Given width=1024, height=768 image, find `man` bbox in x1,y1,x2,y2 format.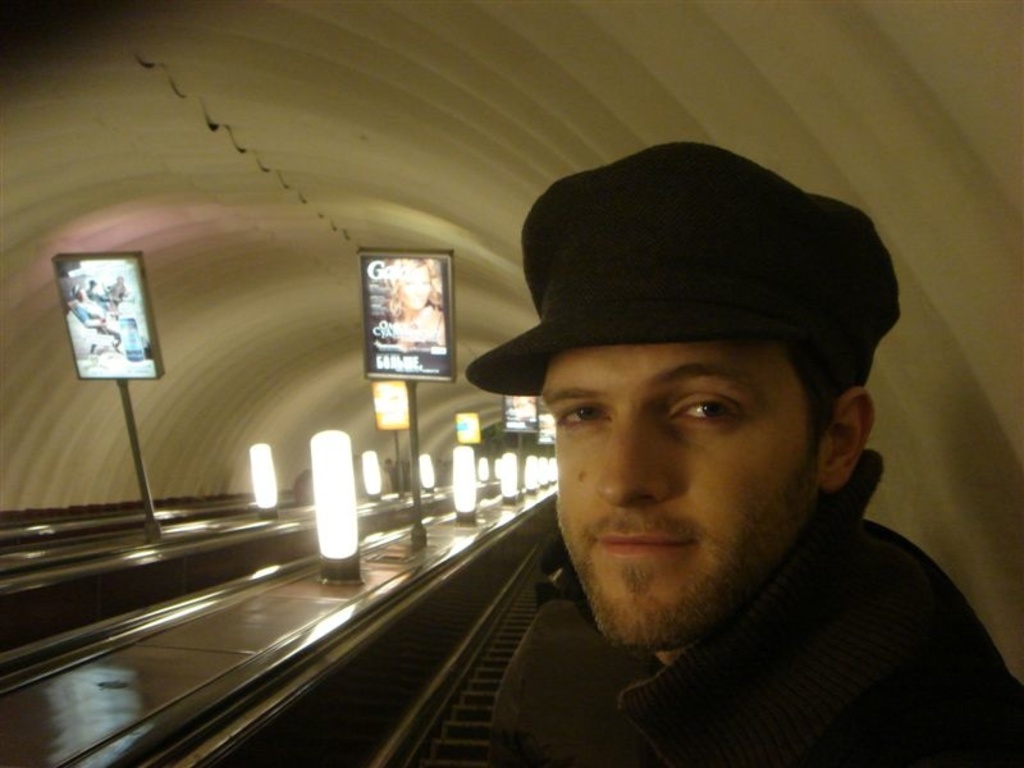
371,157,1023,765.
